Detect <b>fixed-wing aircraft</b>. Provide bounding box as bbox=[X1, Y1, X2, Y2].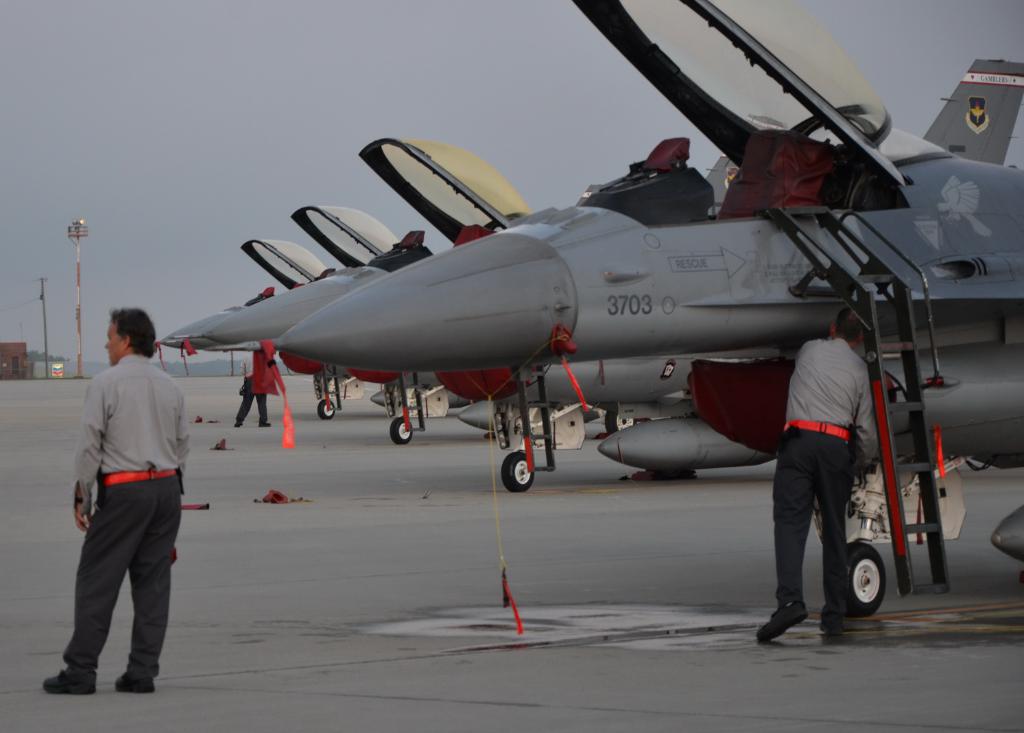
bbox=[211, 0, 1023, 618].
